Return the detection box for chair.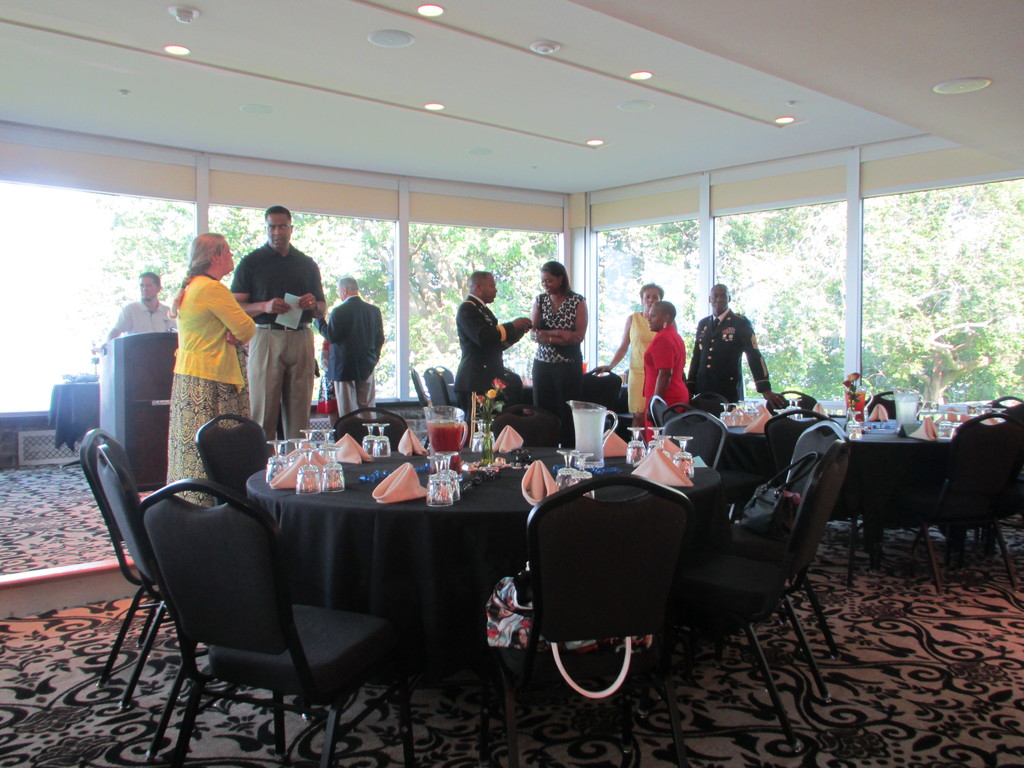
left=653, top=440, right=837, bottom=753.
